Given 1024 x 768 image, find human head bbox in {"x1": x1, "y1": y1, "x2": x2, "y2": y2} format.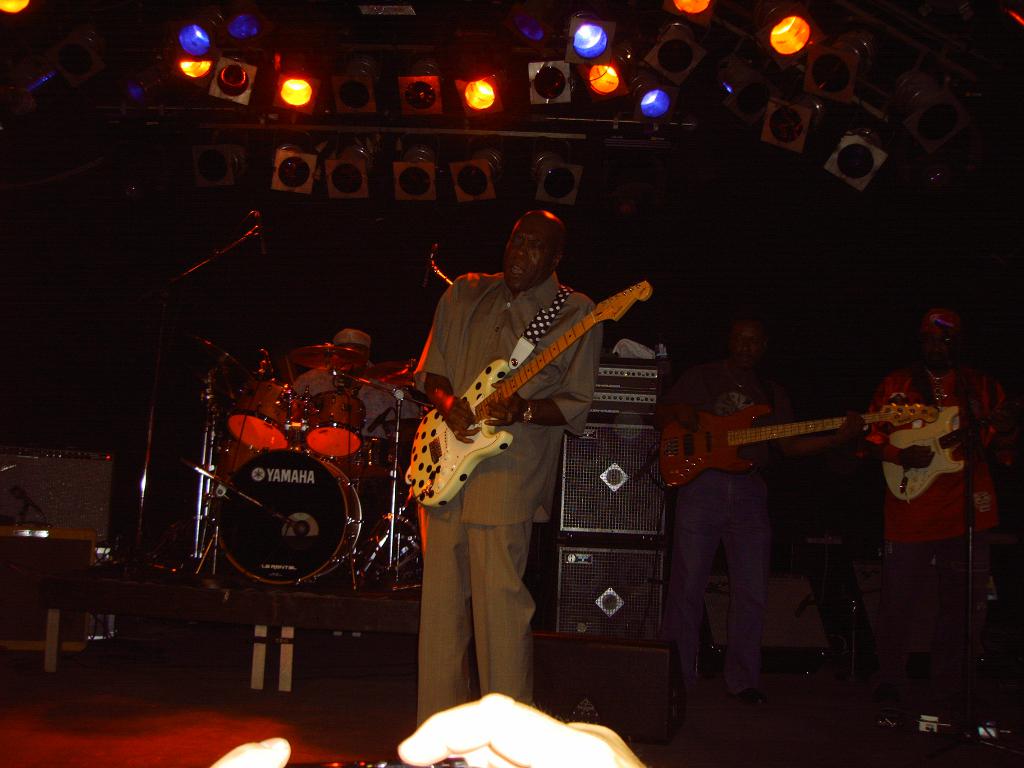
{"x1": 915, "y1": 310, "x2": 965, "y2": 369}.
